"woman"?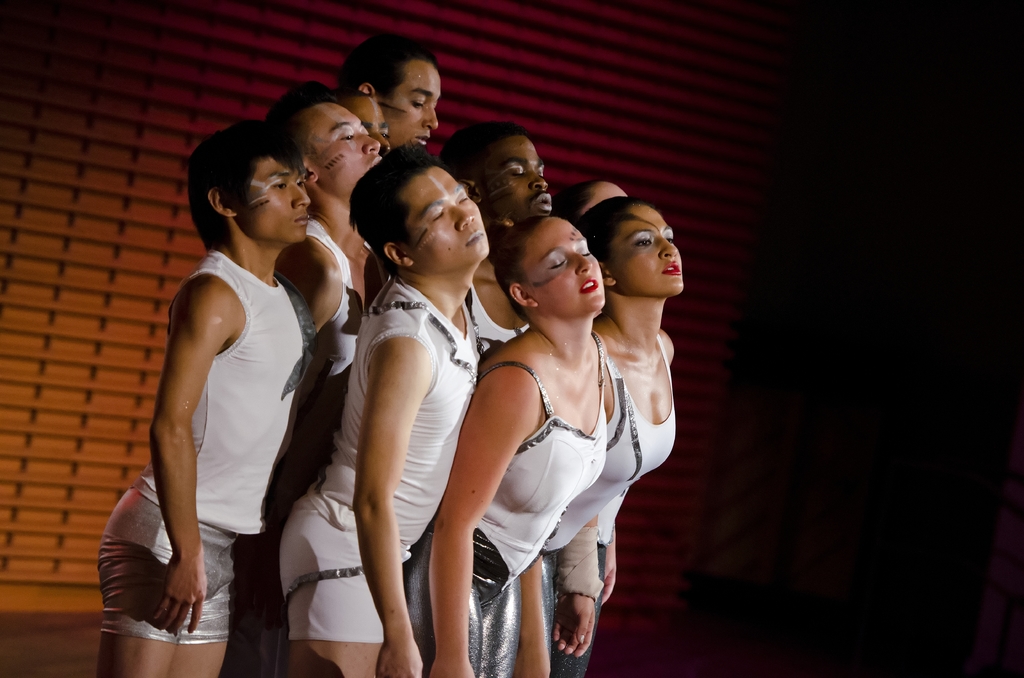
x1=570 y1=185 x2=689 y2=677
